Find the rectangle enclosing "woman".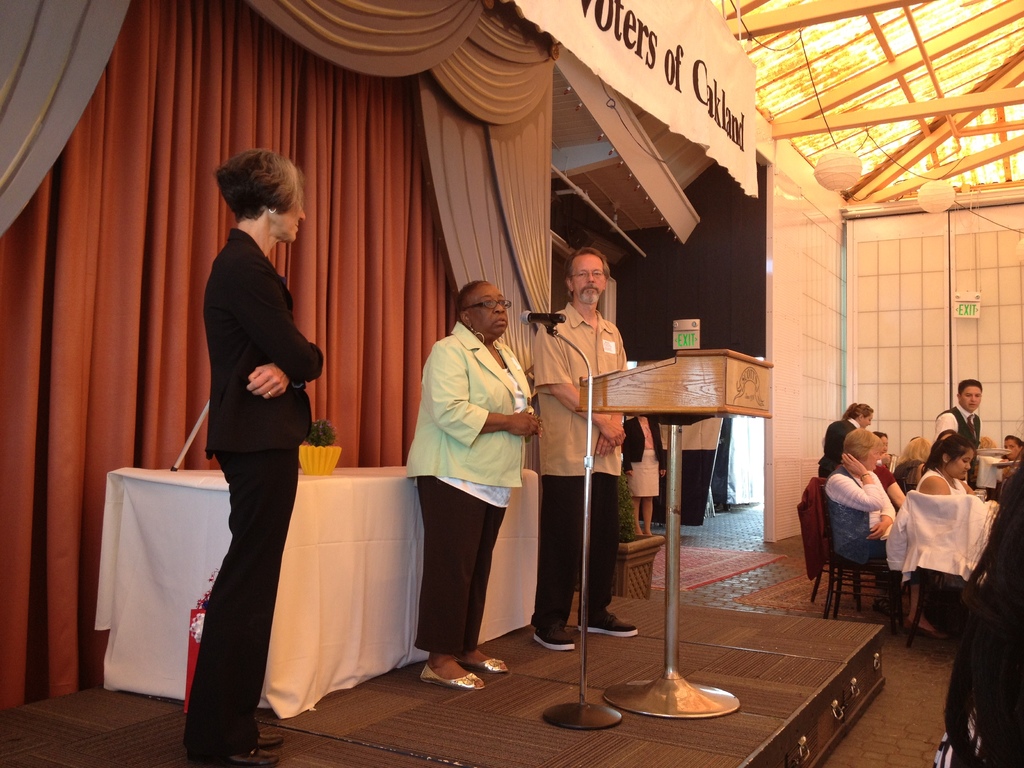
[left=899, top=437, right=934, bottom=490].
